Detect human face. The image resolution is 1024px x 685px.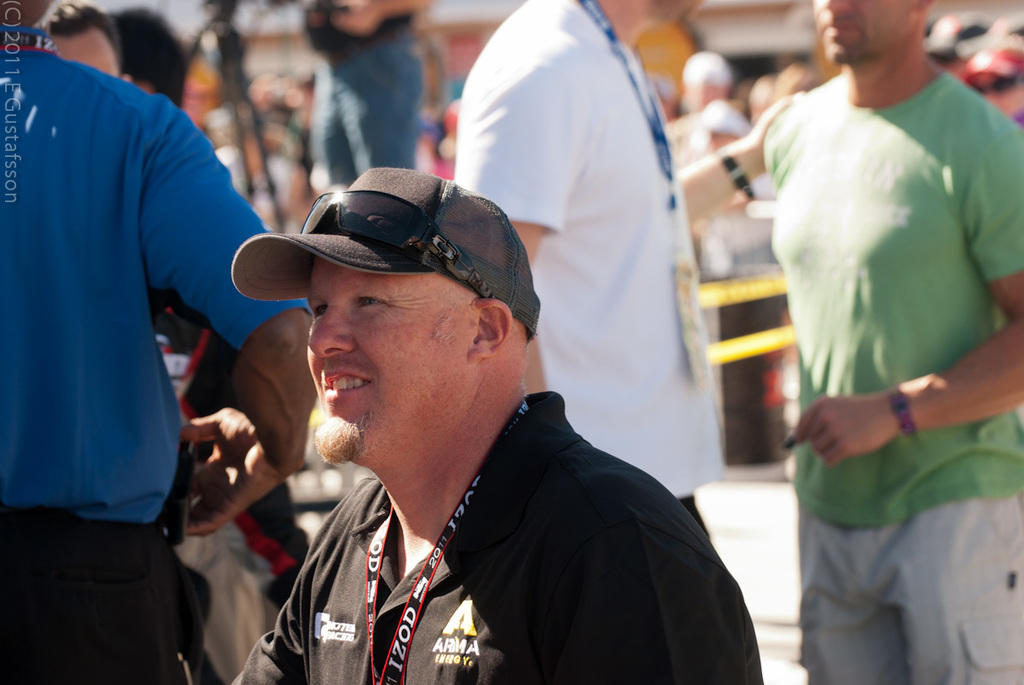
305/258/466/468.
